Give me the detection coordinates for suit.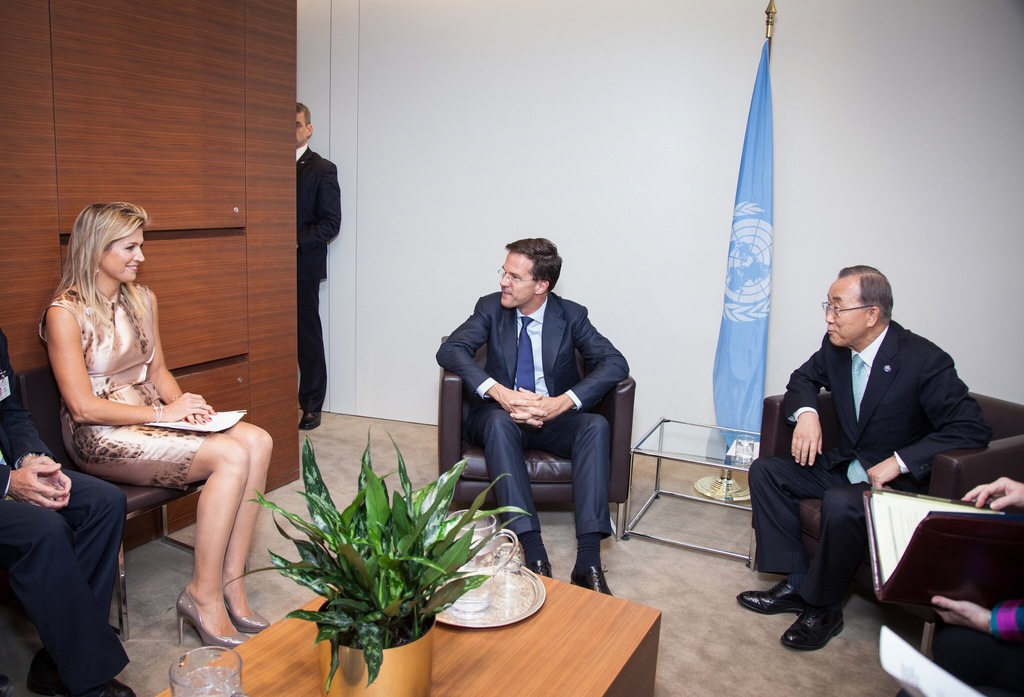
[436, 288, 628, 539].
